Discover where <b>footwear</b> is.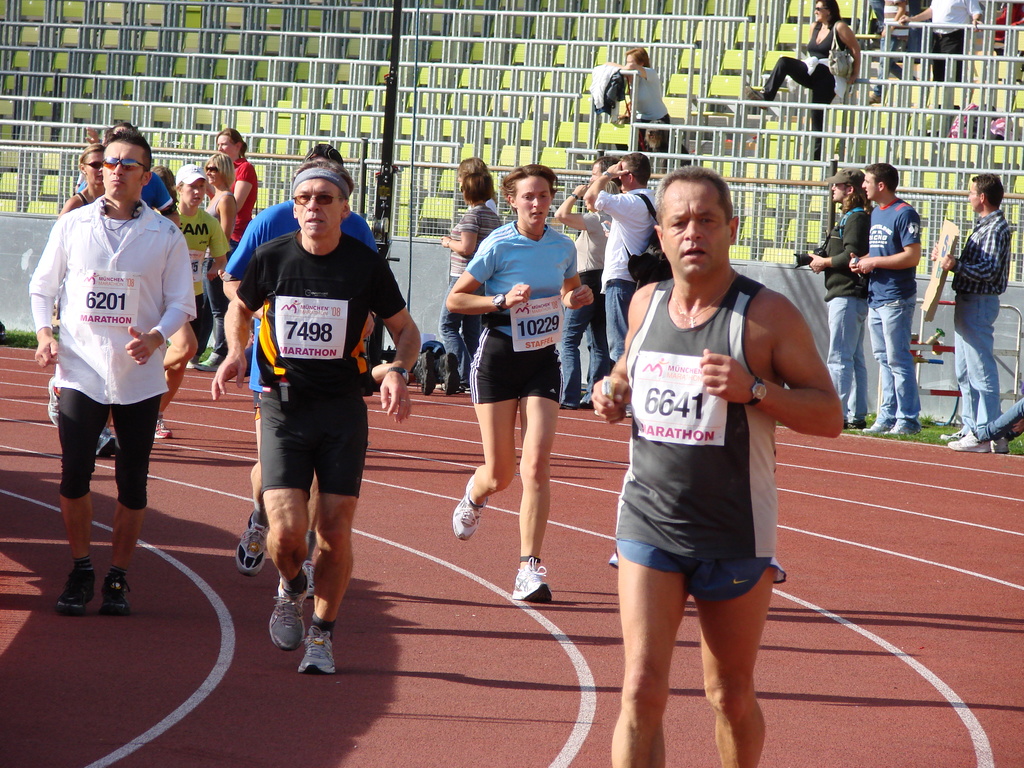
Discovered at rect(511, 557, 551, 602).
